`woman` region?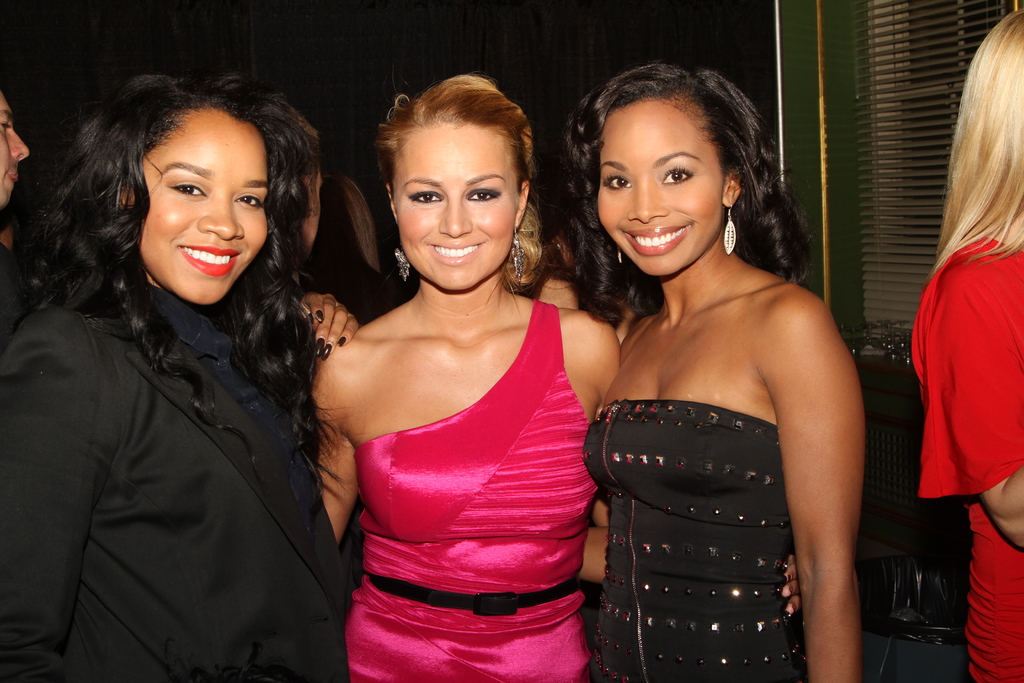
915, 9, 1023, 682
